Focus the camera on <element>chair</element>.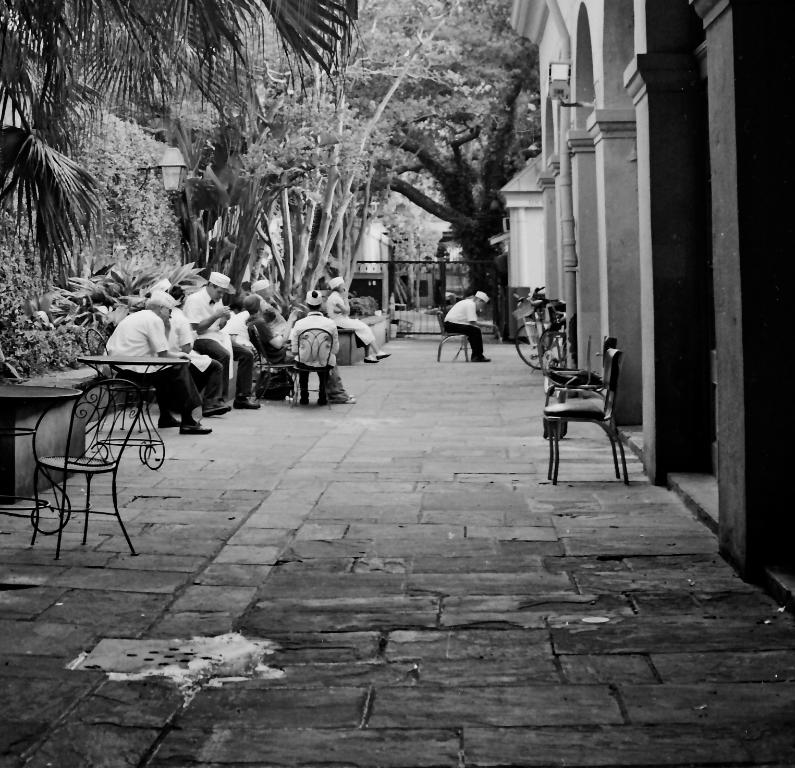
Focus region: BBox(526, 333, 626, 480).
